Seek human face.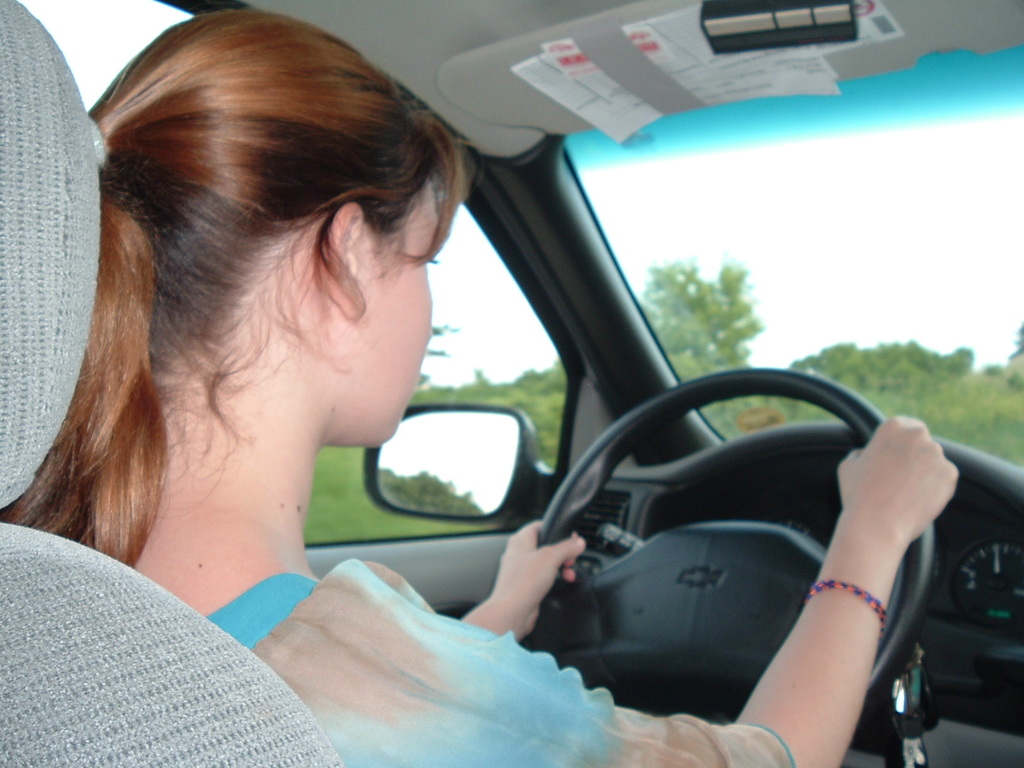
pyautogui.locateOnScreen(362, 172, 439, 448).
